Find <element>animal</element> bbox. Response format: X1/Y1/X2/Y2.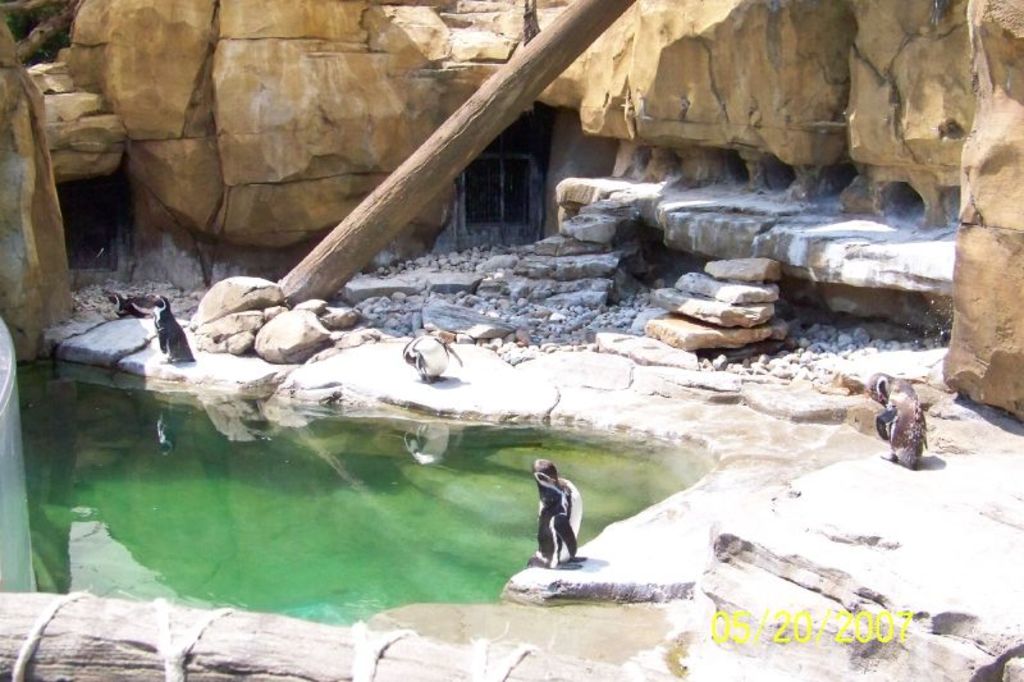
97/284/151/317.
